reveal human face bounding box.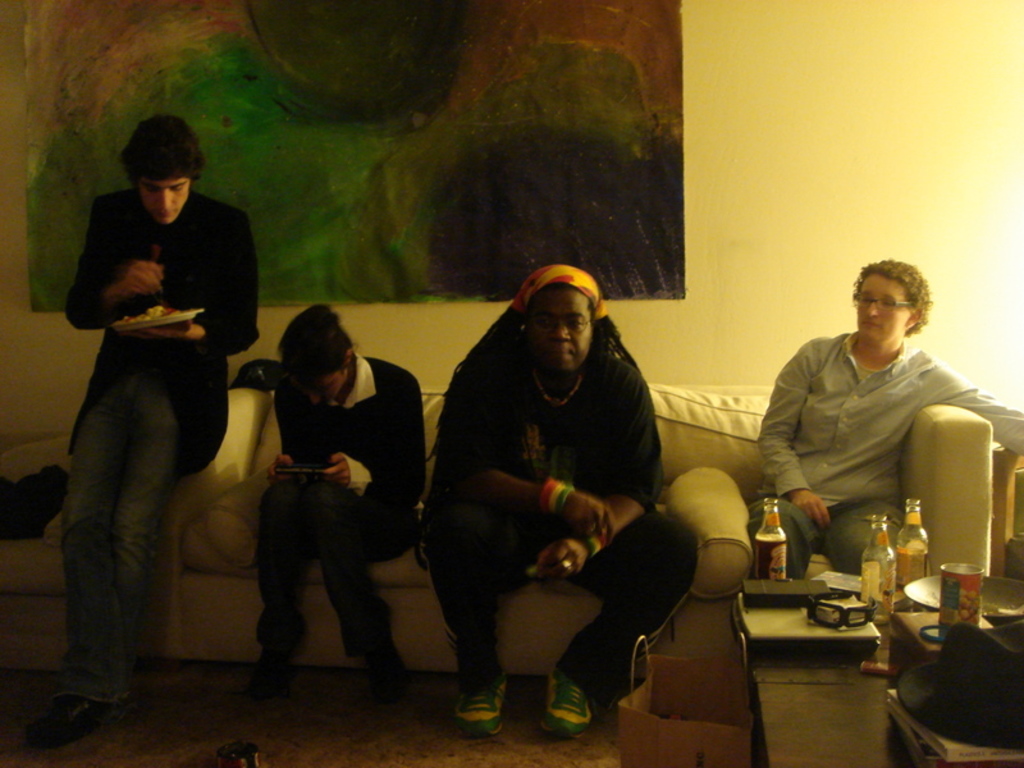
Revealed: (x1=526, y1=285, x2=590, y2=378).
